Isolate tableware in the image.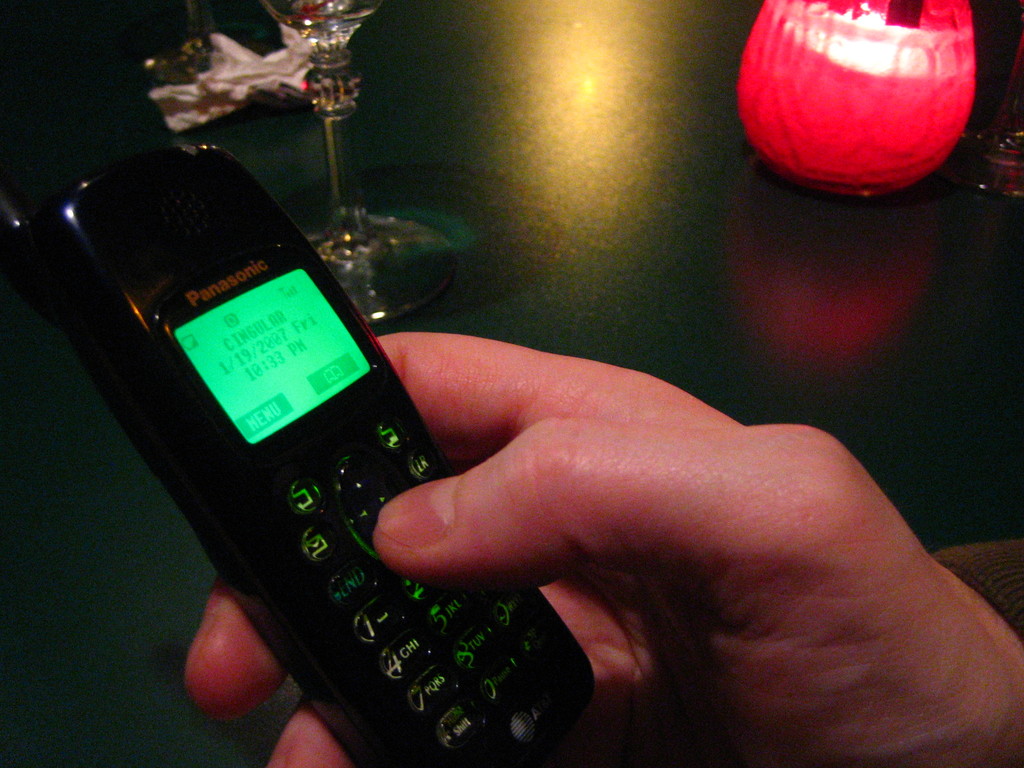
Isolated region: box(247, 0, 458, 327).
